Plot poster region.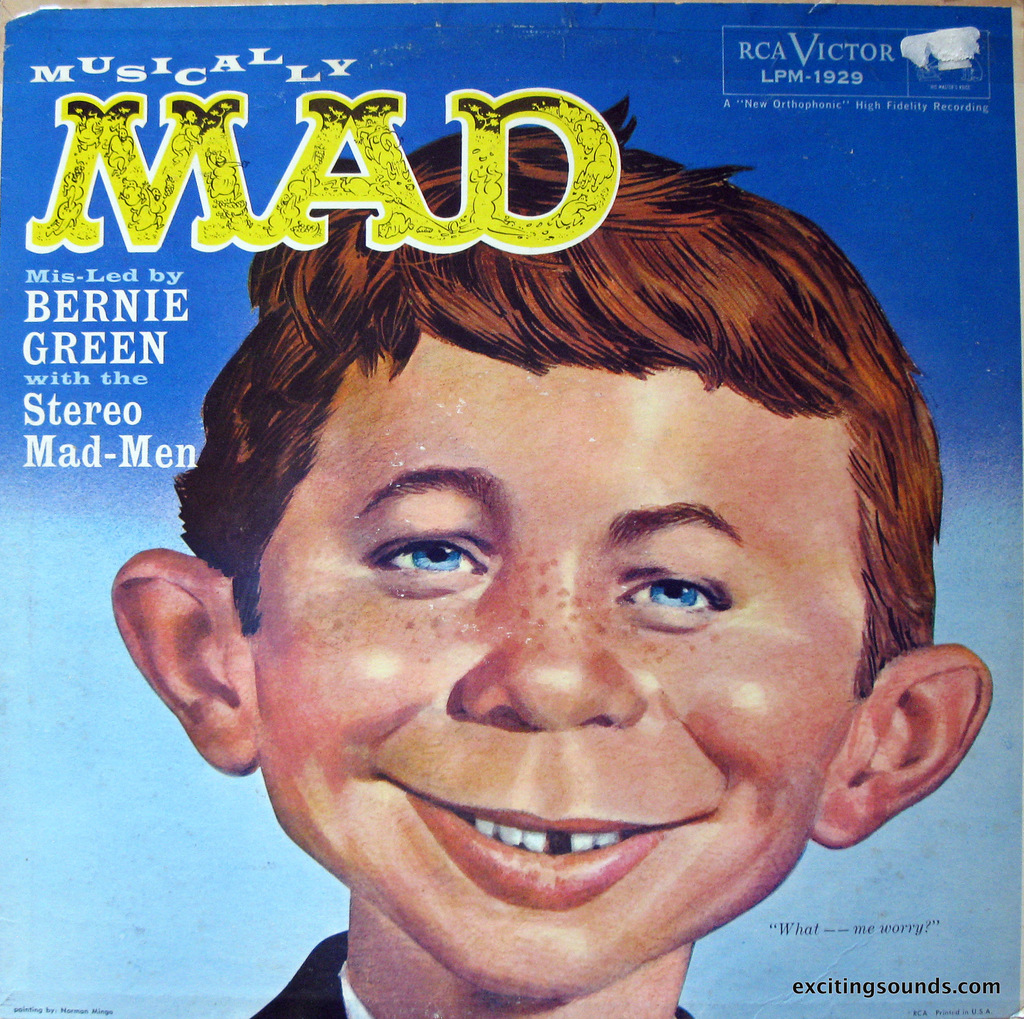
Plotted at <bbox>0, 0, 1023, 1018</bbox>.
